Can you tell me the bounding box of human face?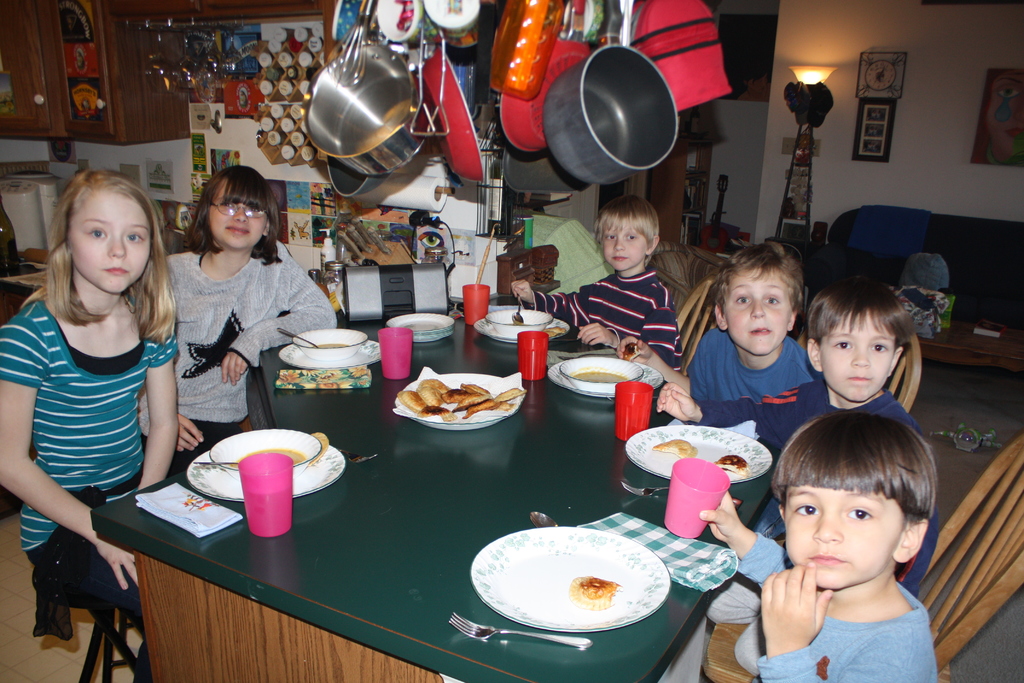
region(782, 486, 906, 589).
